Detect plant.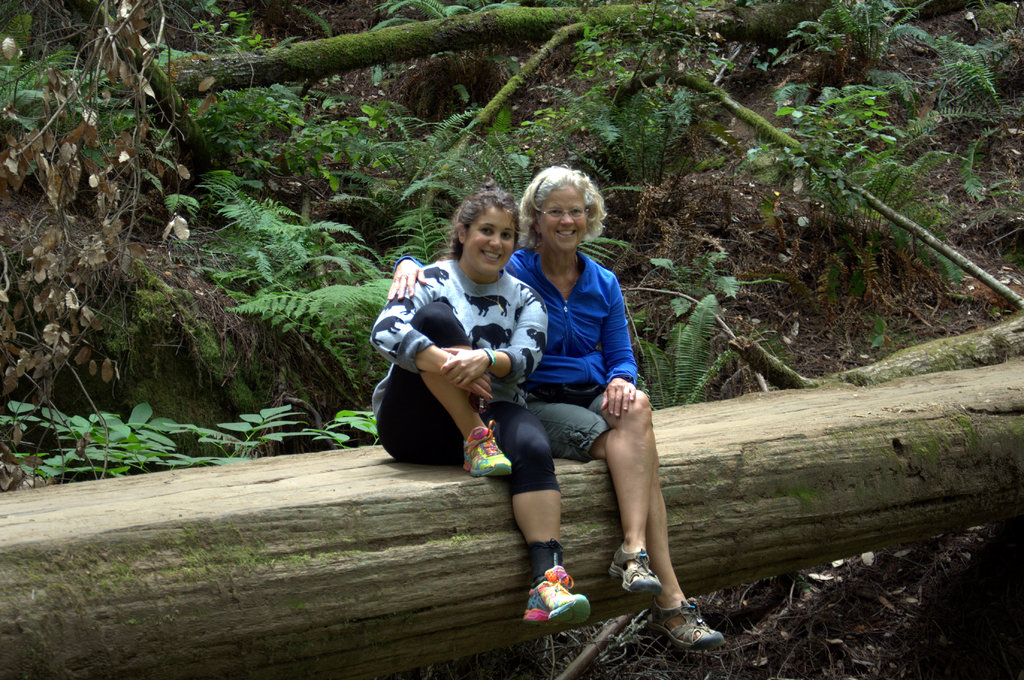
Detected at left=866, top=311, right=888, bottom=350.
